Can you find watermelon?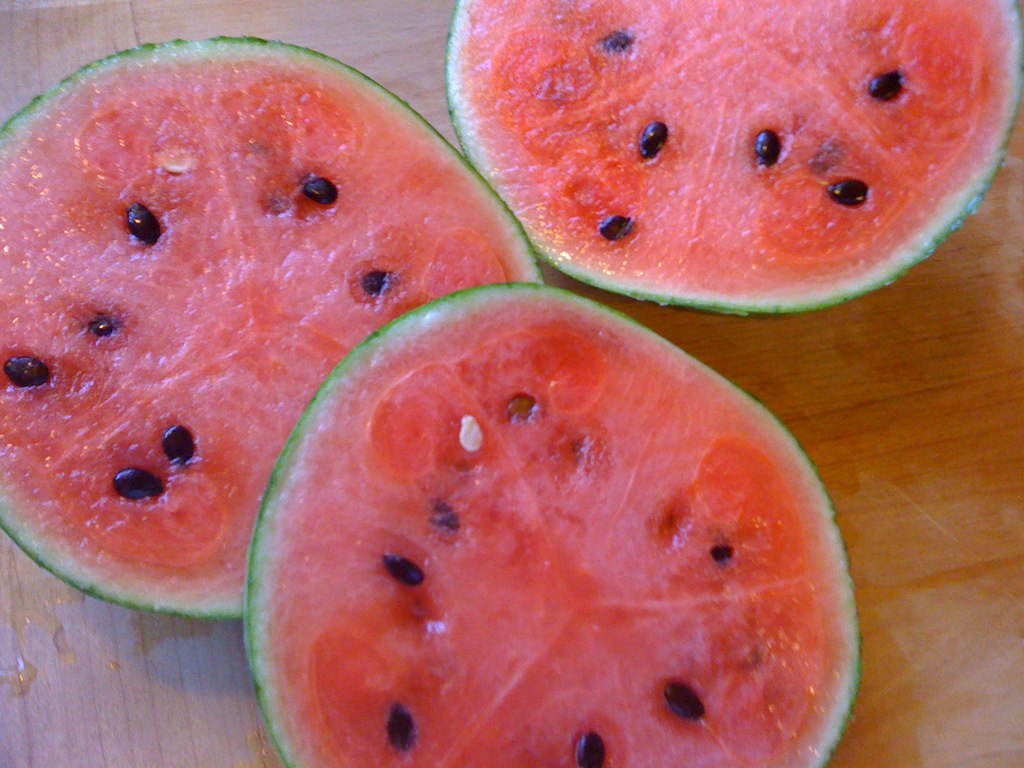
Yes, bounding box: [left=440, top=1, right=1023, bottom=319].
